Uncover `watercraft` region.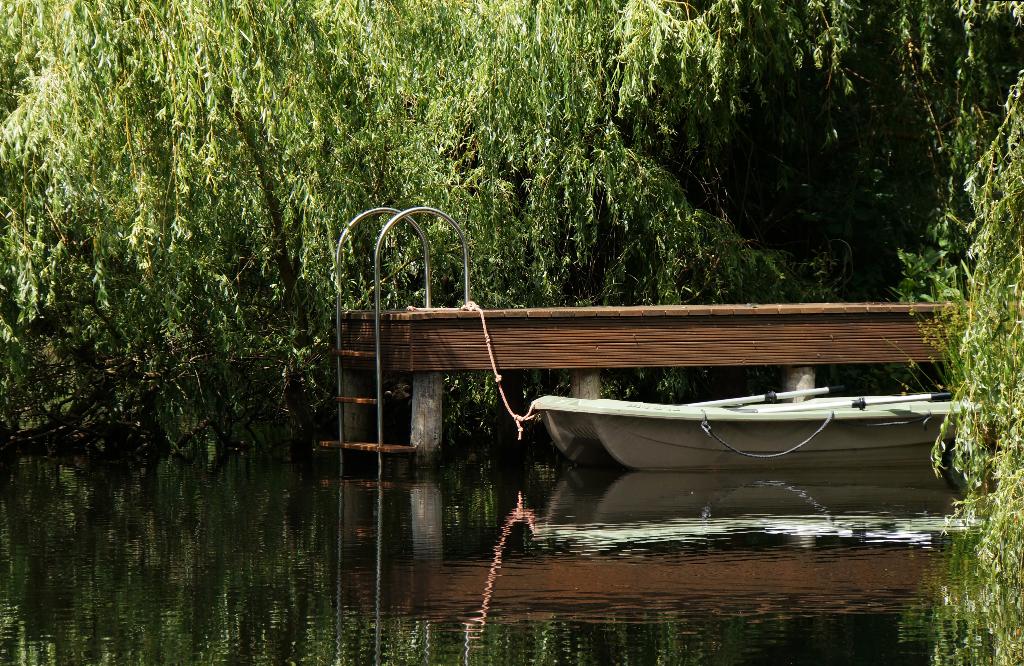
Uncovered: <region>530, 388, 952, 462</region>.
